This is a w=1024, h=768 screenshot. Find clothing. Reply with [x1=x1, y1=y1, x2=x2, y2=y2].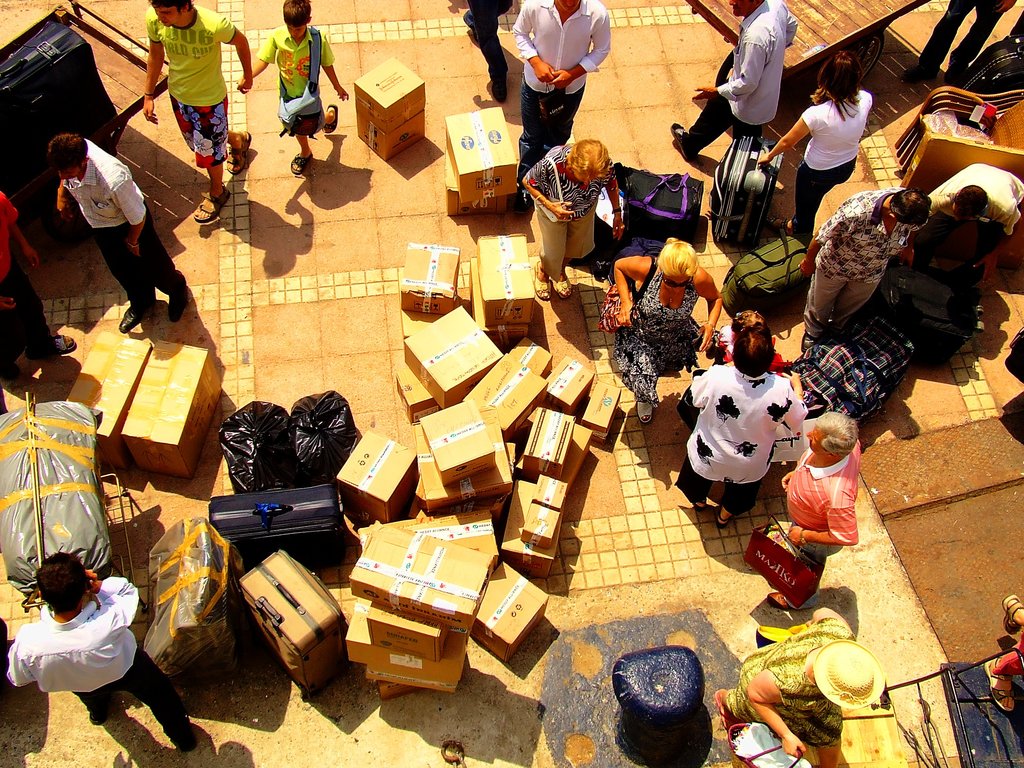
[x1=65, y1=134, x2=142, y2=227].
